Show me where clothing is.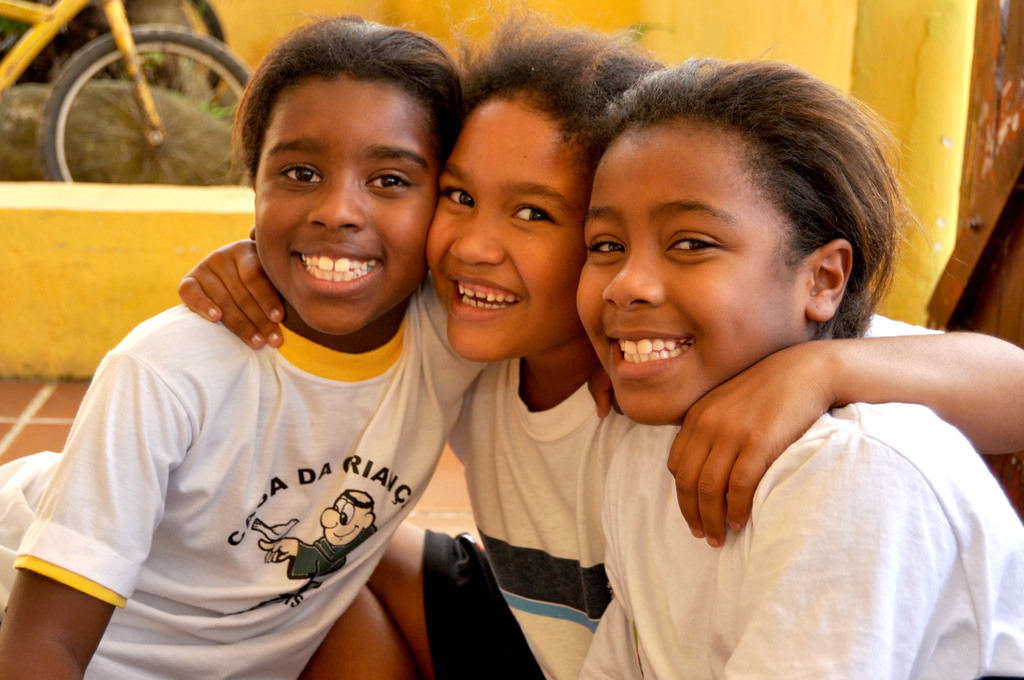
clothing is at region(31, 220, 461, 649).
